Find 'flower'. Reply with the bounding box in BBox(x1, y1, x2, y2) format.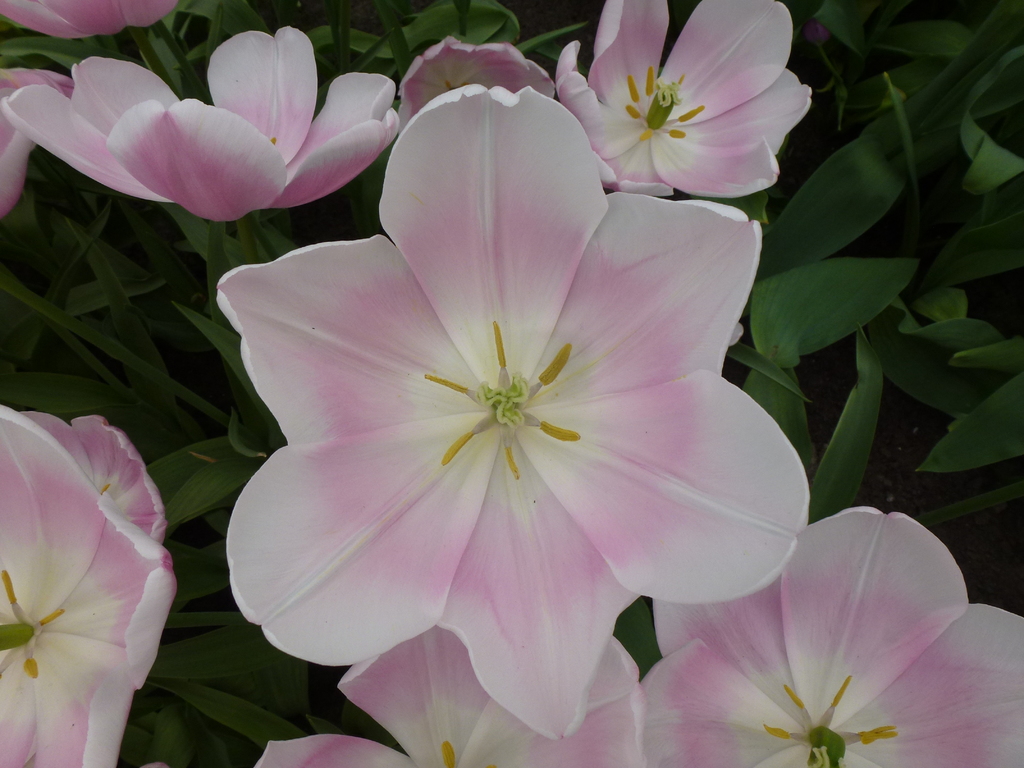
BBox(0, 63, 76, 225).
